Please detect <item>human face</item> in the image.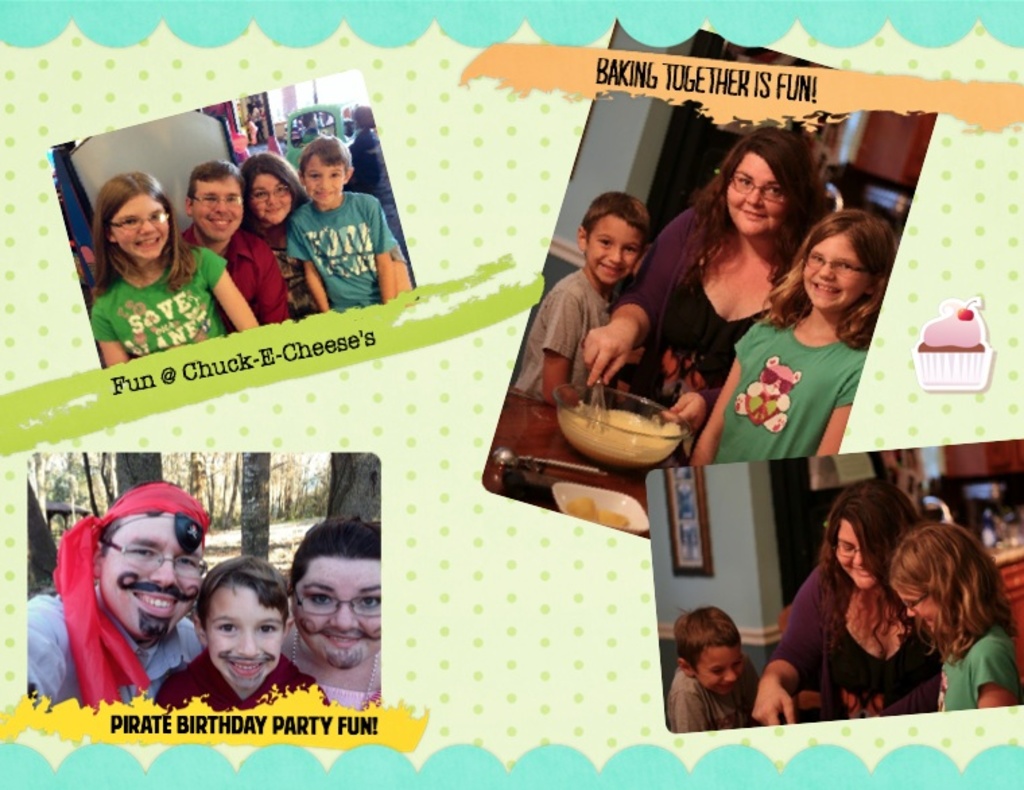
region(893, 581, 950, 639).
